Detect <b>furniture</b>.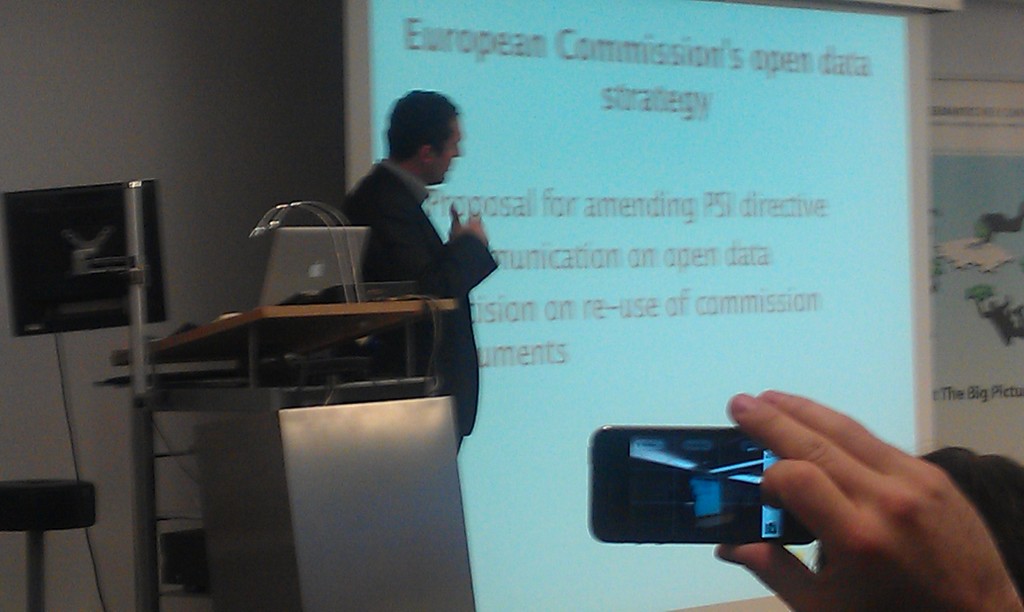
Detected at 0/477/99/611.
